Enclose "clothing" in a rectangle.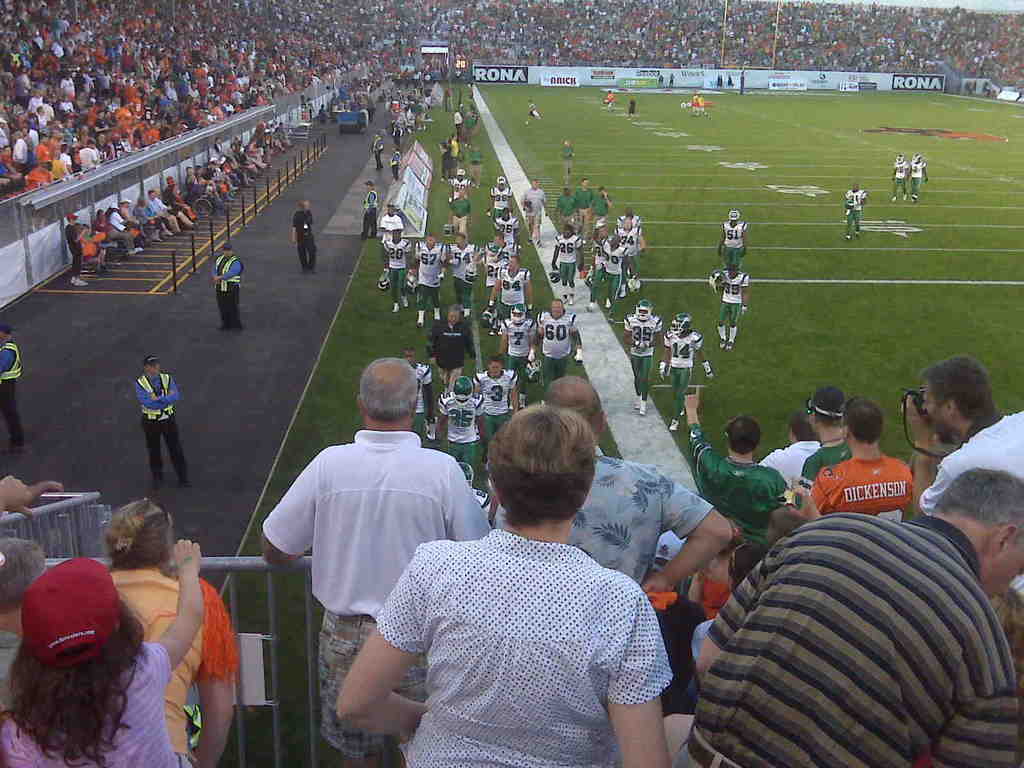
bbox=(628, 101, 637, 113).
